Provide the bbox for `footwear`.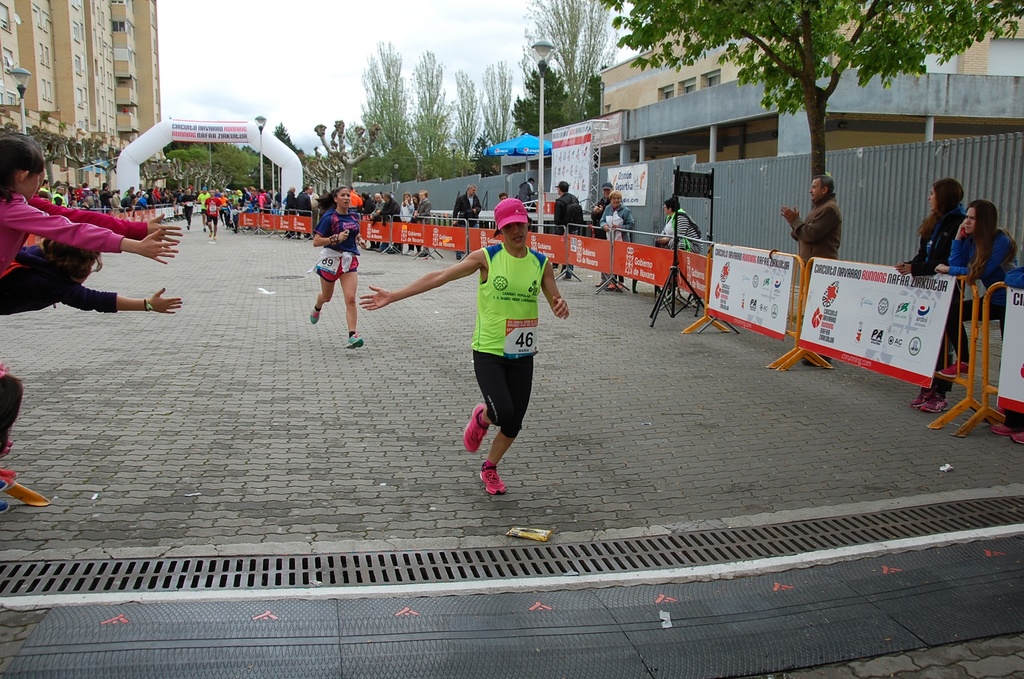
<box>992,421,1009,439</box>.
